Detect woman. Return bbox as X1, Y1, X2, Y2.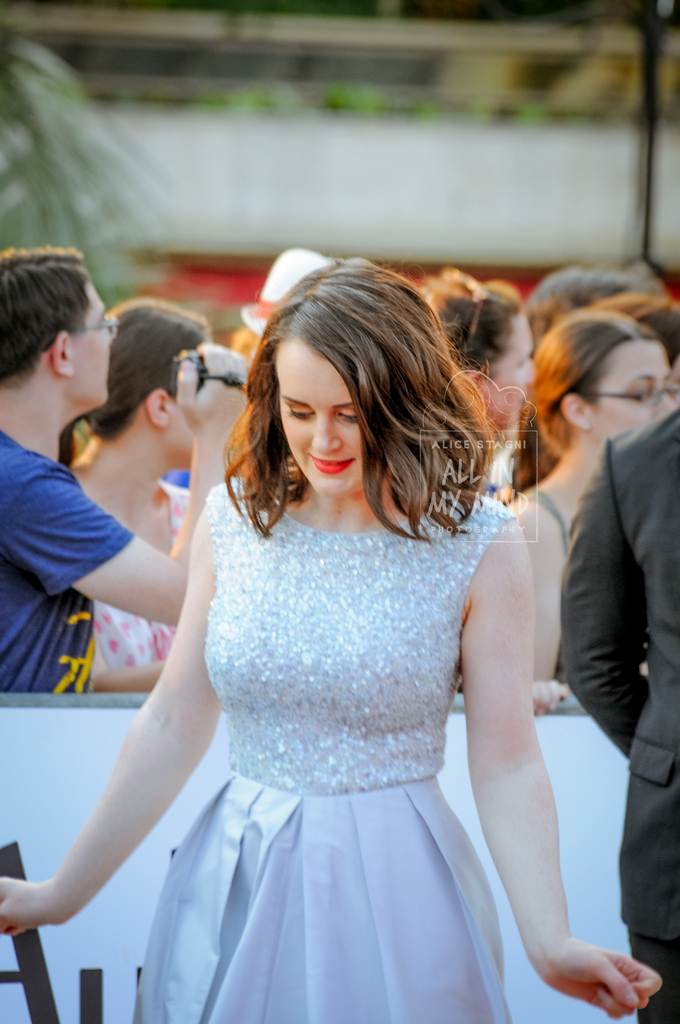
70, 247, 600, 1011.
